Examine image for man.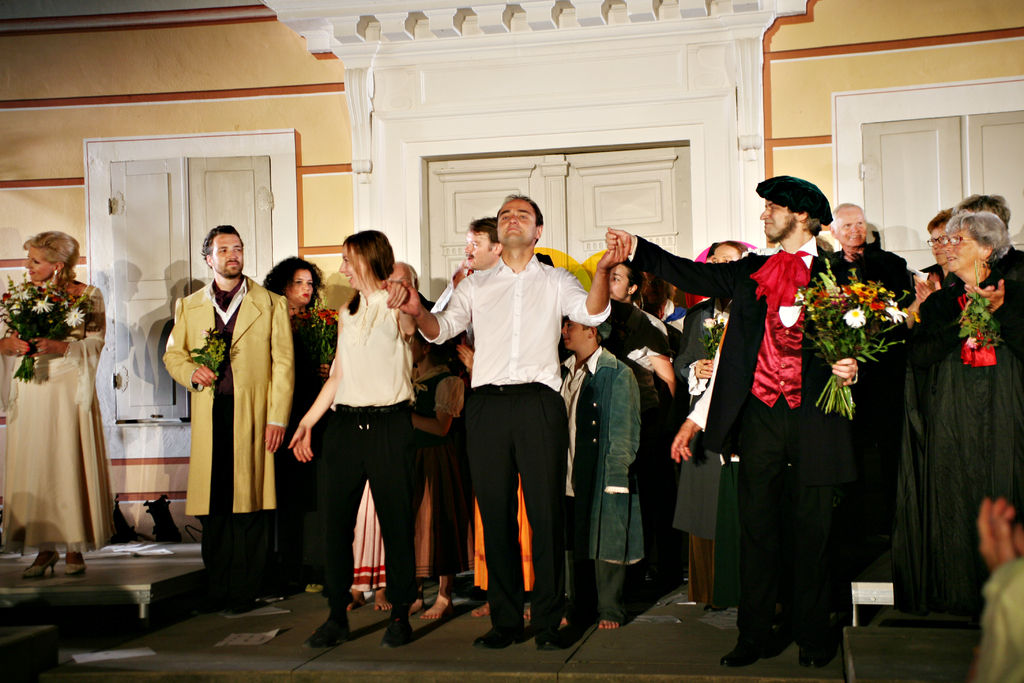
Examination result: rect(813, 200, 916, 559).
